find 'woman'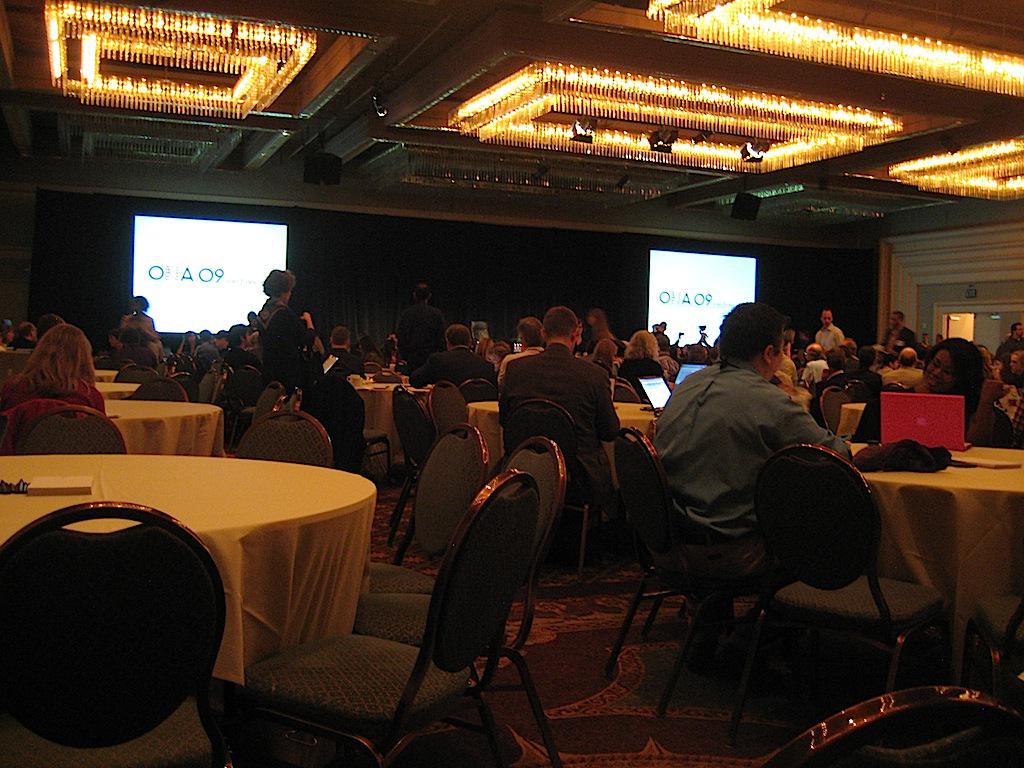
[left=108, top=326, right=149, bottom=369]
